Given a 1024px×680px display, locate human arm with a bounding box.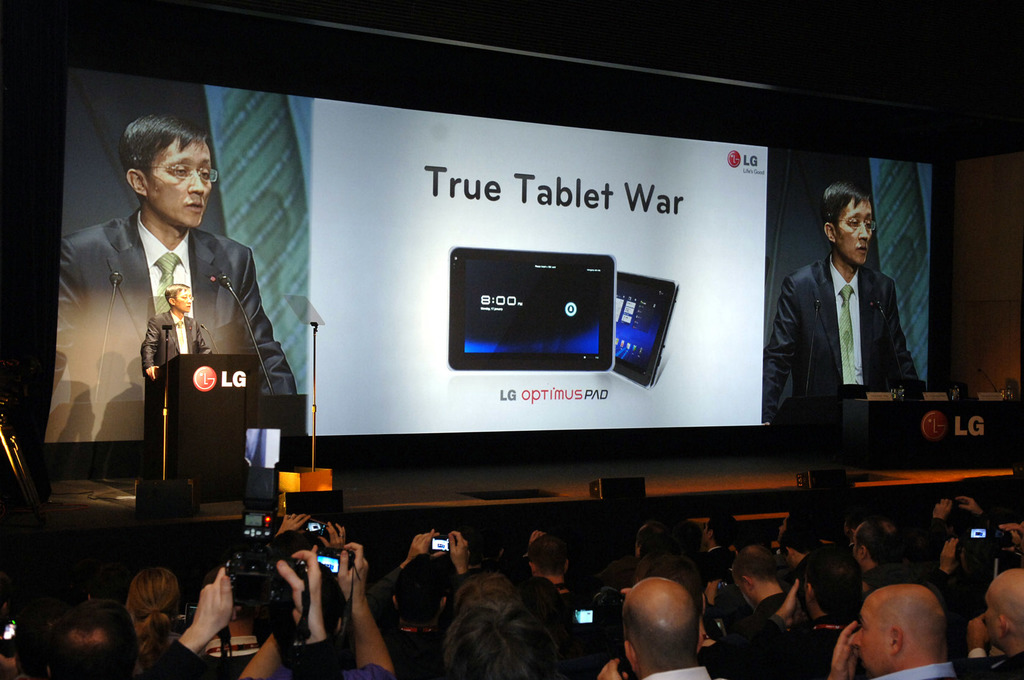
Located: (324, 555, 385, 679).
